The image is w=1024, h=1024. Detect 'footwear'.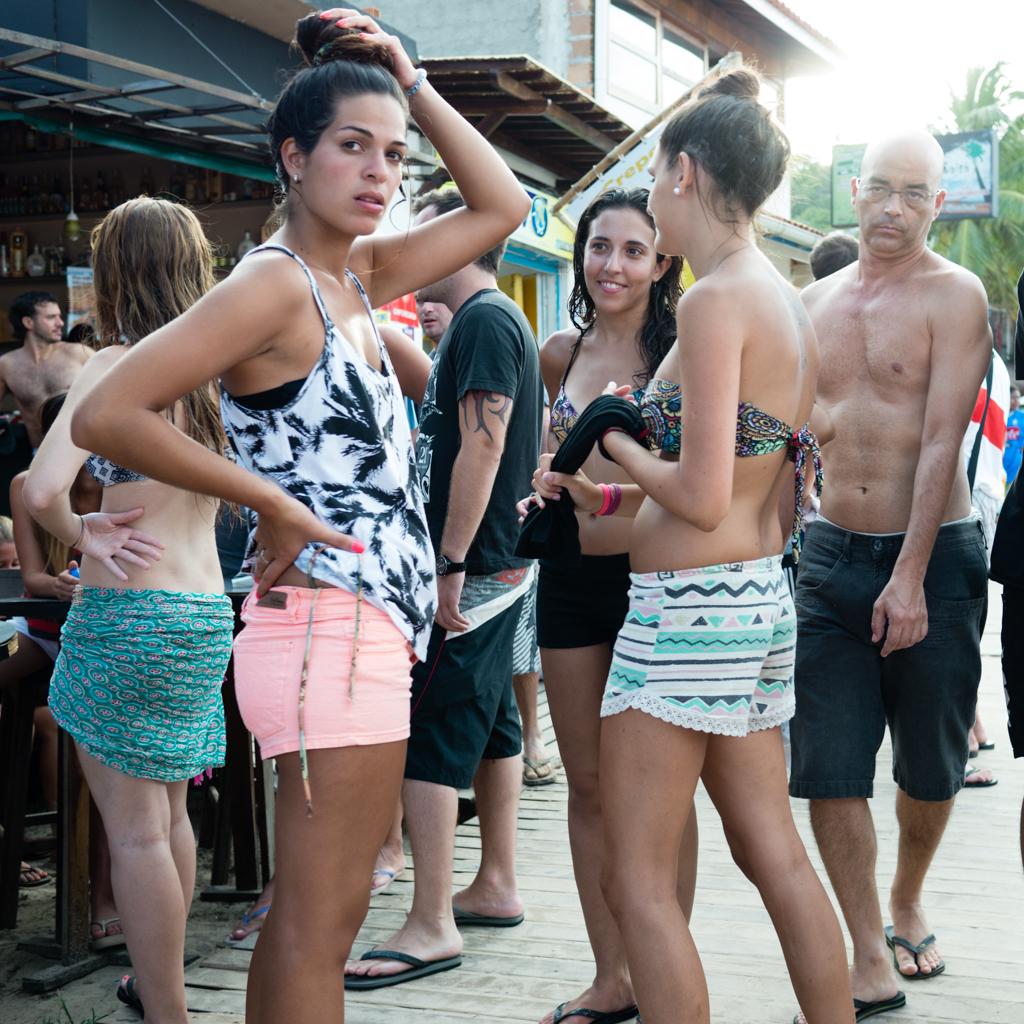
Detection: left=342, top=945, right=459, bottom=989.
